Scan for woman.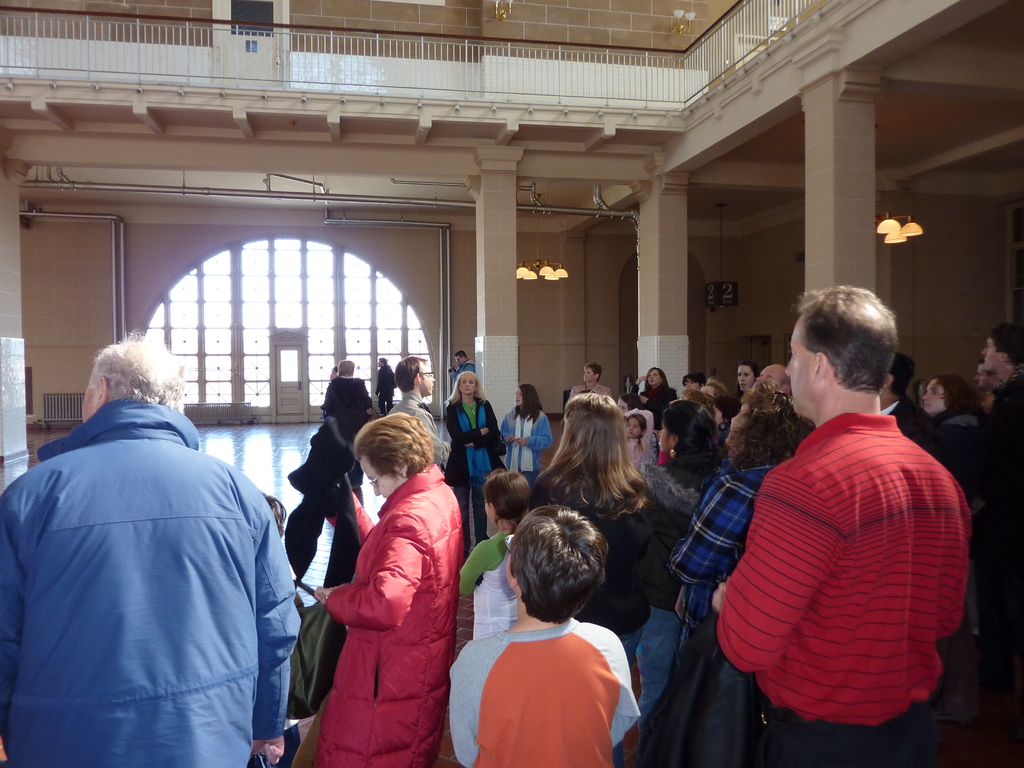
Scan result: 627:391:735:767.
